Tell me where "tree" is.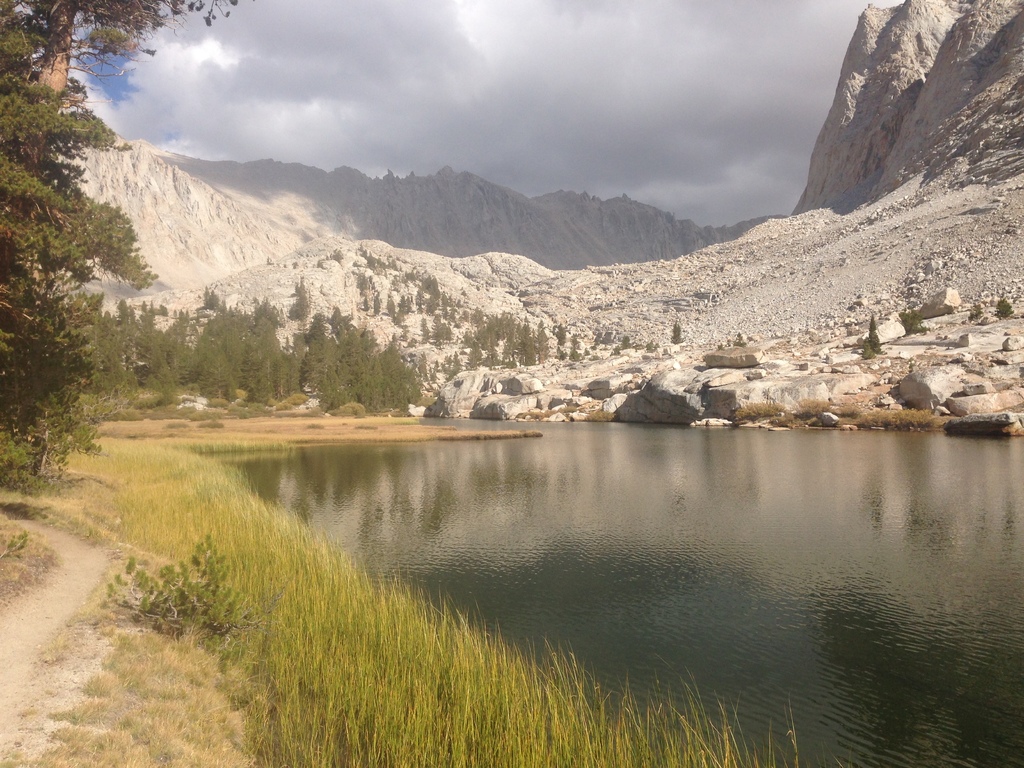
"tree" is at [0,0,236,479].
